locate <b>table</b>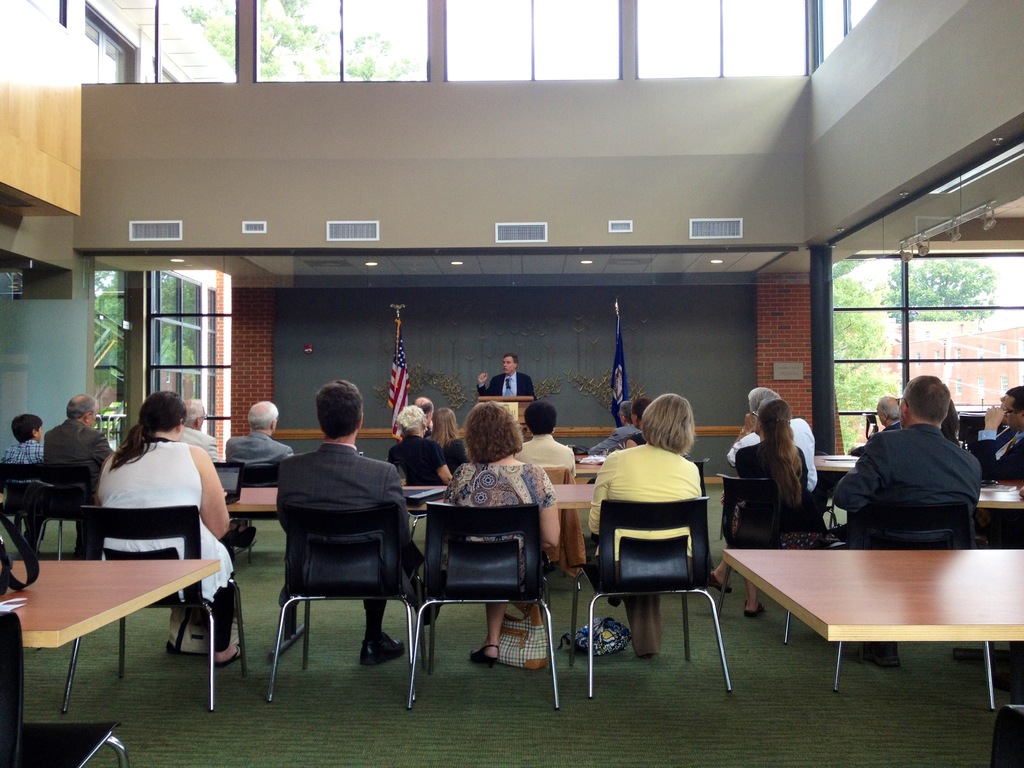
[477,393,534,446]
